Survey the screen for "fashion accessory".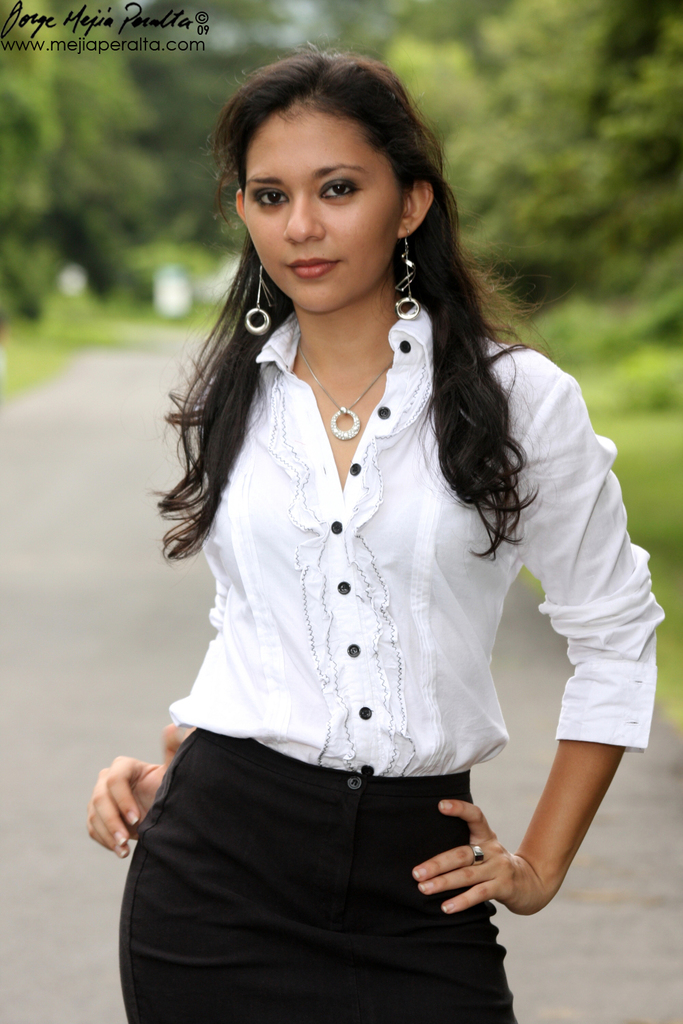
Survey found: crop(389, 237, 421, 324).
